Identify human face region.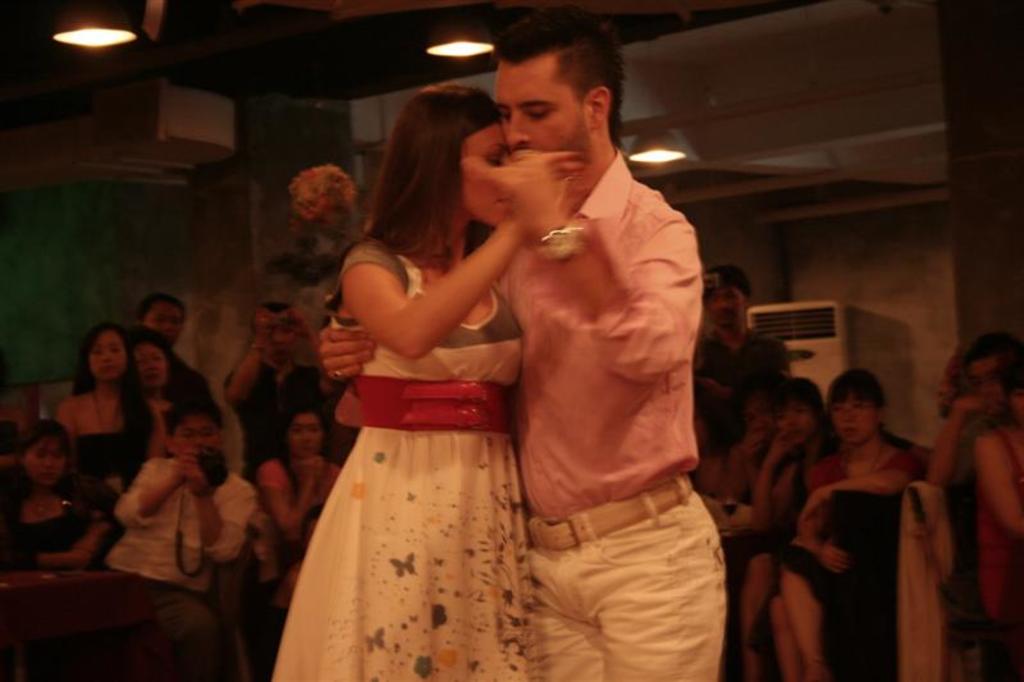
Region: 492/59/585/151.
